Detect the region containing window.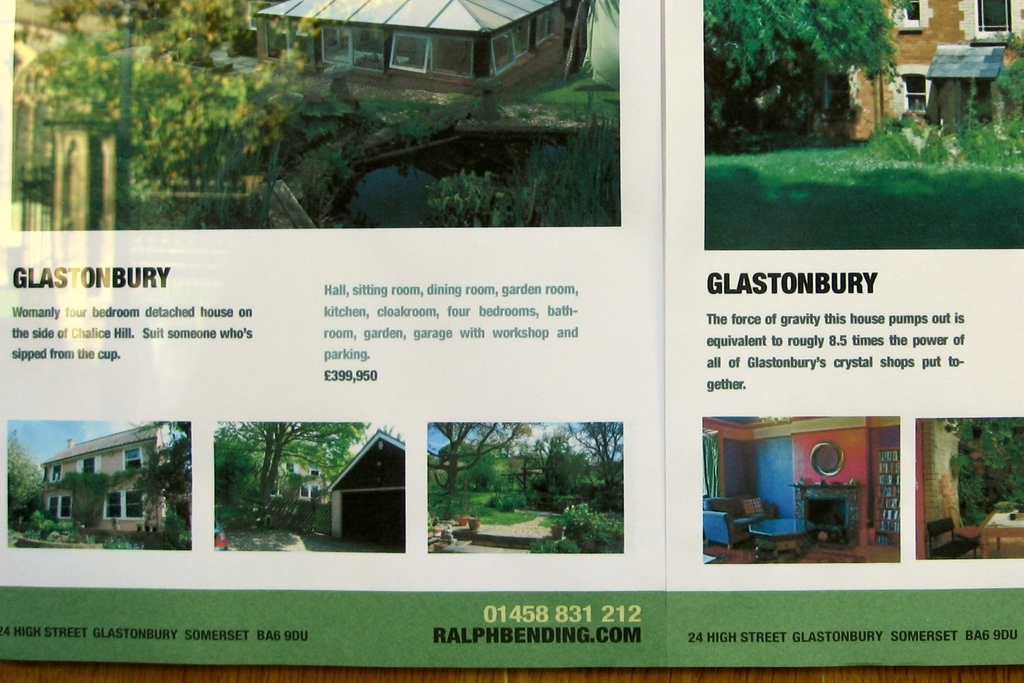
{"x1": 534, "y1": 5, "x2": 562, "y2": 49}.
